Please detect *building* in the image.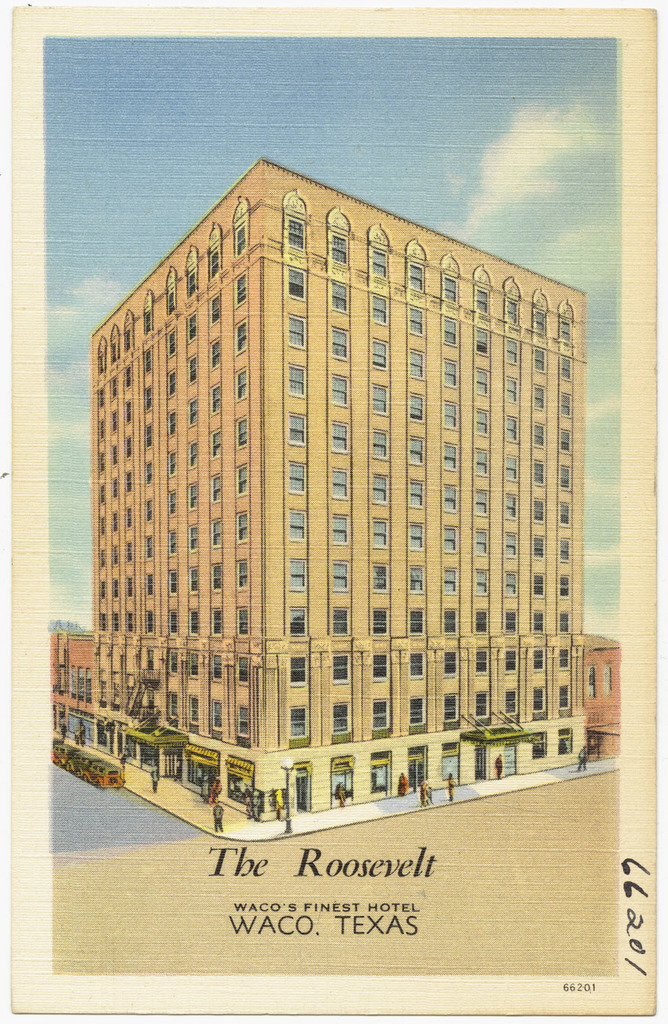
(50, 167, 590, 847).
